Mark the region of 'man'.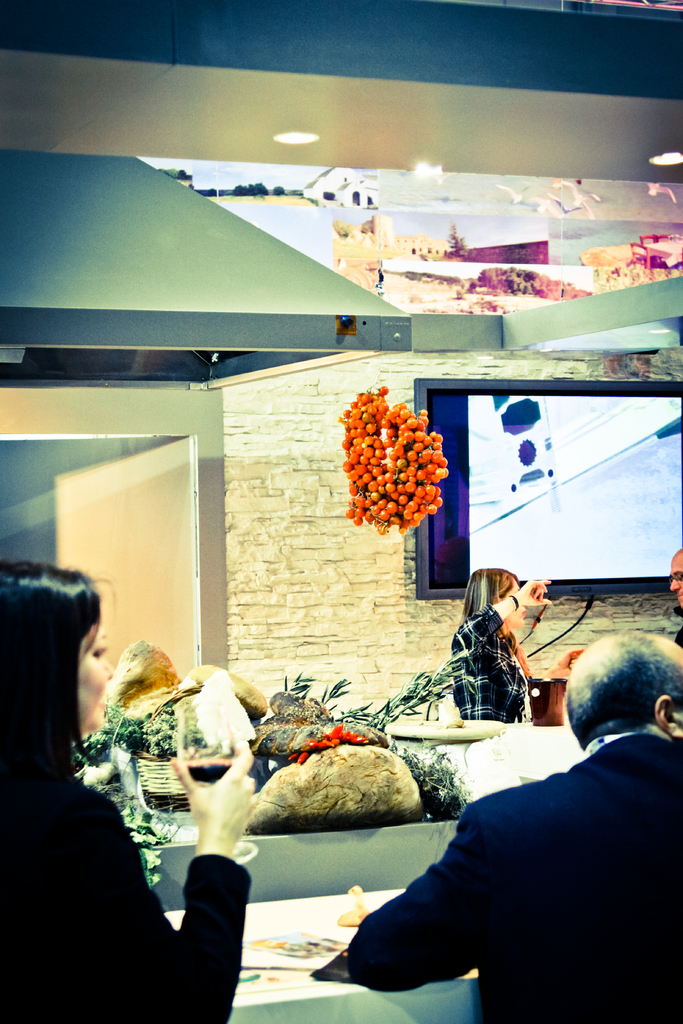
Region: crop(664, 545, 682, 646).
